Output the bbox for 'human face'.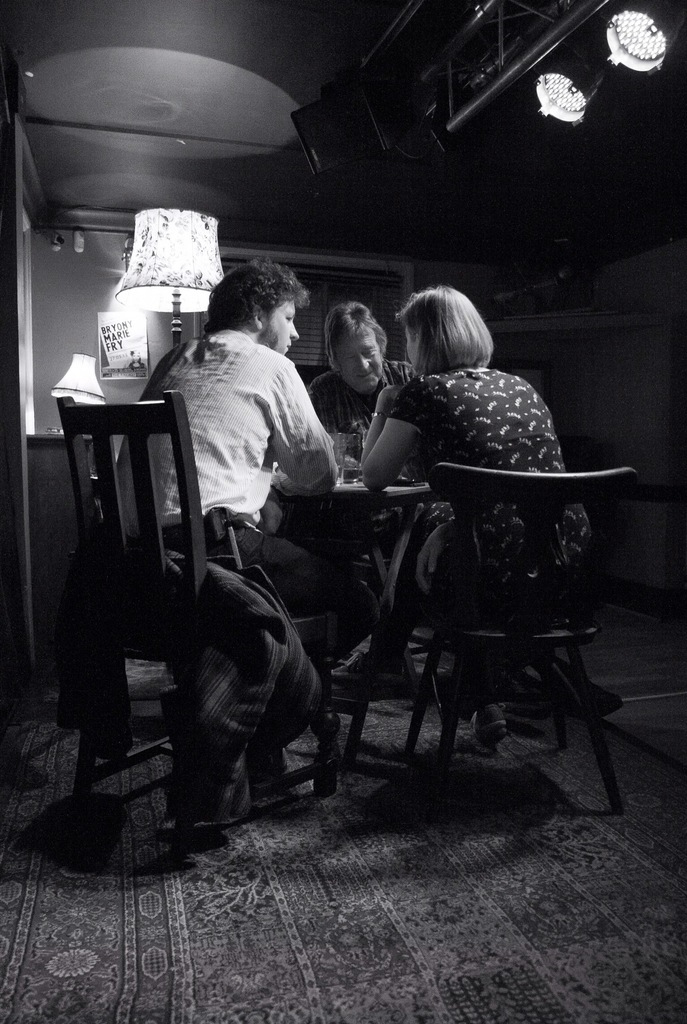
{"left": 408, "top": 326, "right": 424, "bottom": 376}.
